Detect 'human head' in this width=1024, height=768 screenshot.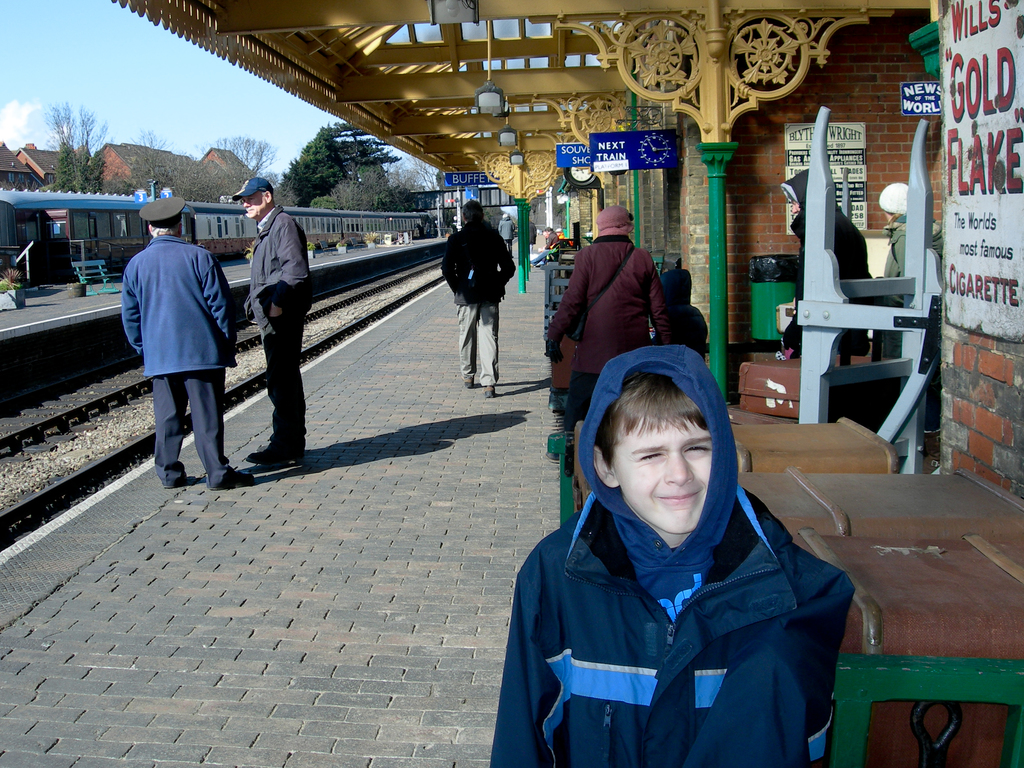
Detection: 462,202,489,227.
